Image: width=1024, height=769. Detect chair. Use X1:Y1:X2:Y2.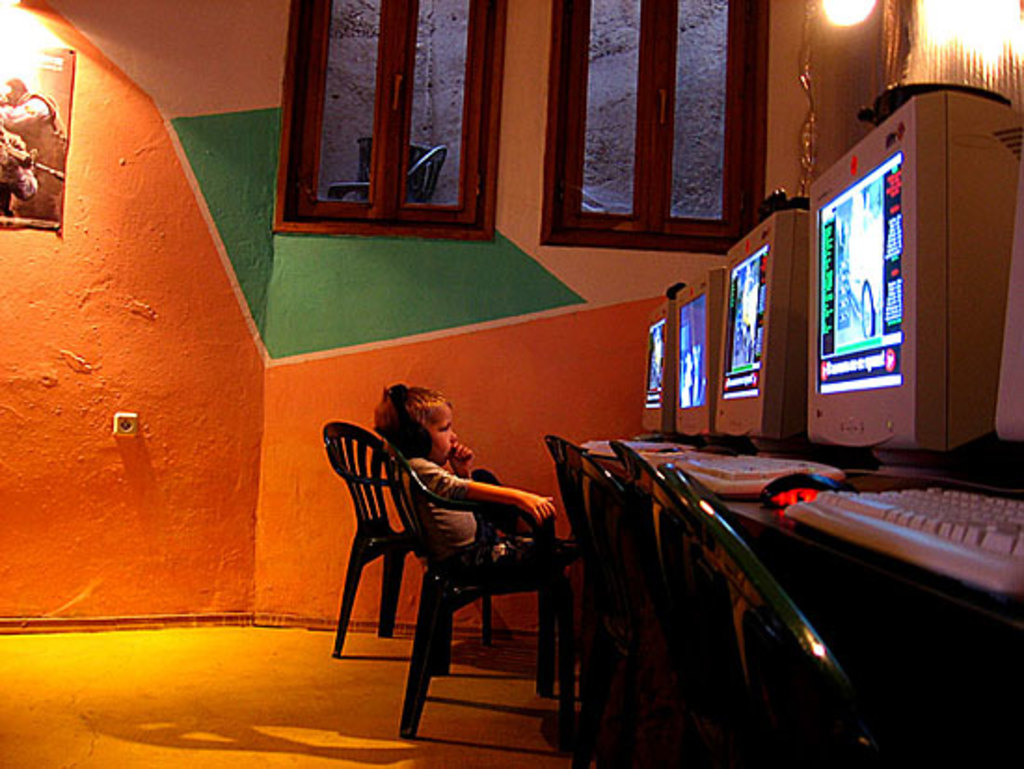
605:419:741:767.
